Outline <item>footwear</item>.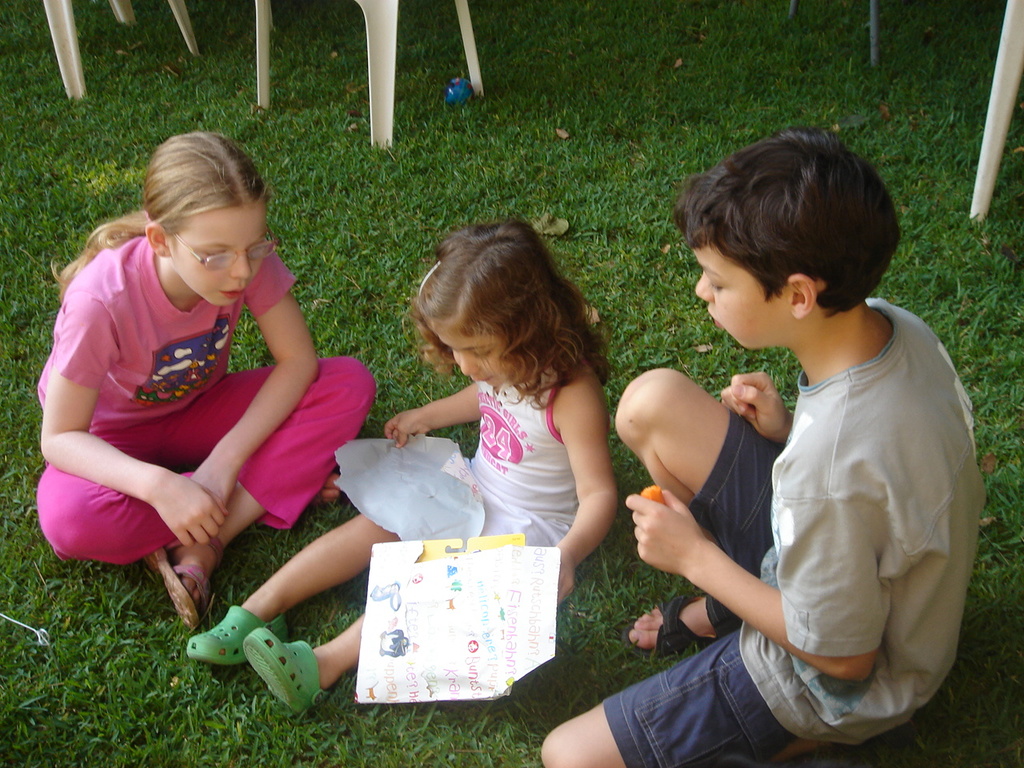
Outline: {"x1": 613, "y1": 590, "x2": 753, "y2": 666}.
